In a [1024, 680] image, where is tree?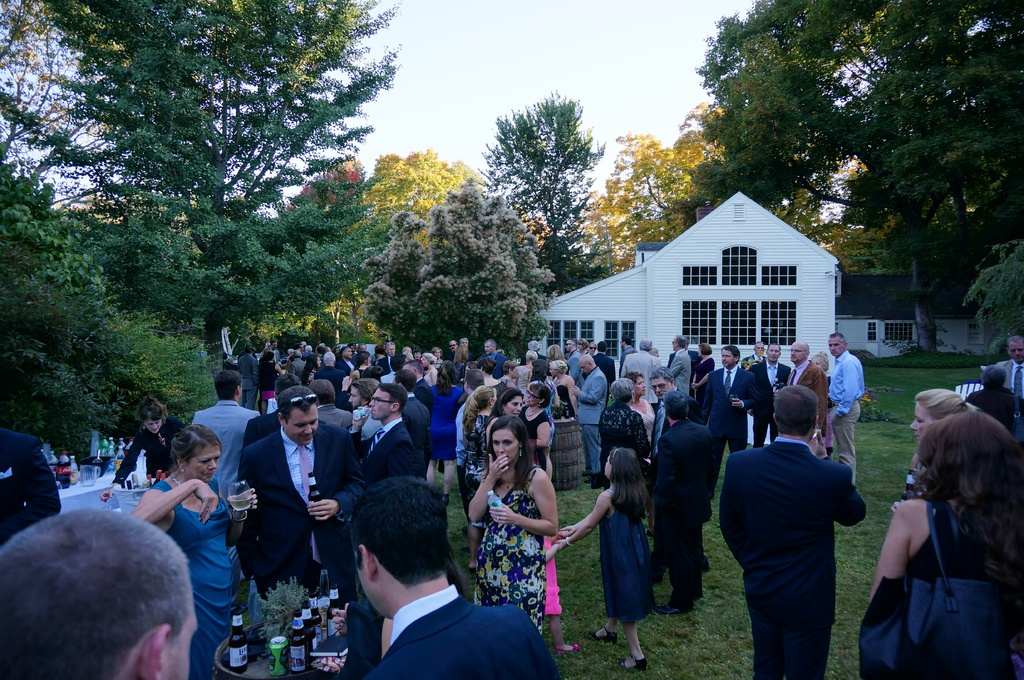
687, 0, 1023, 355.
